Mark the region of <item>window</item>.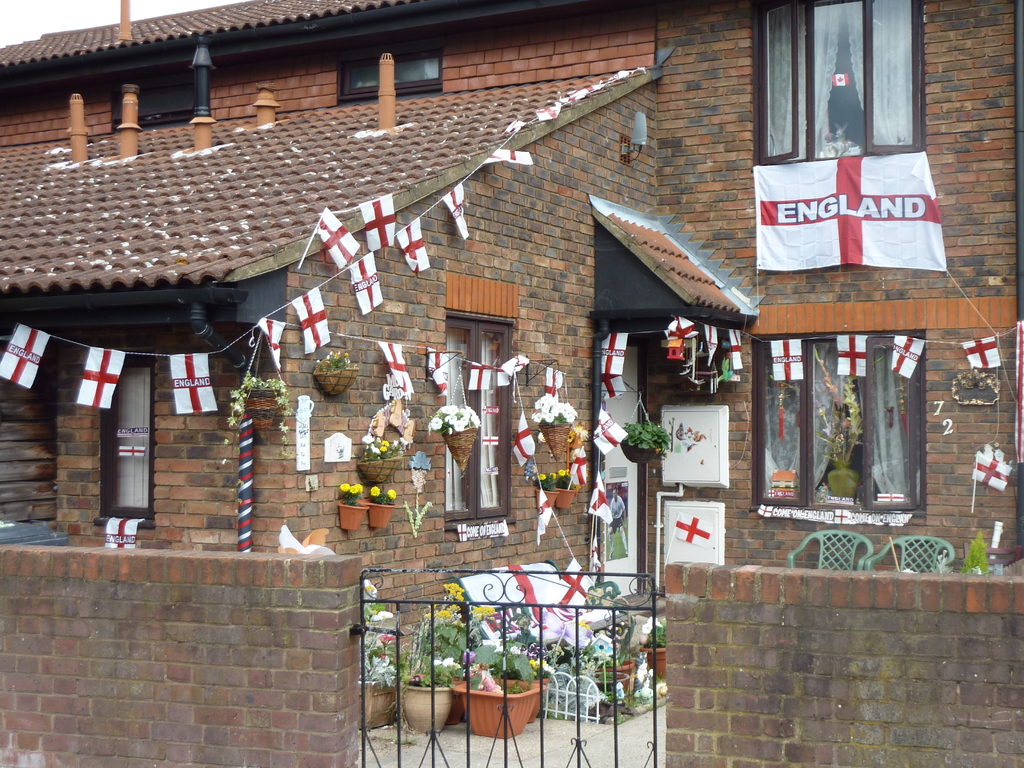
Region: bbox=(333, 43, 442, 99).
